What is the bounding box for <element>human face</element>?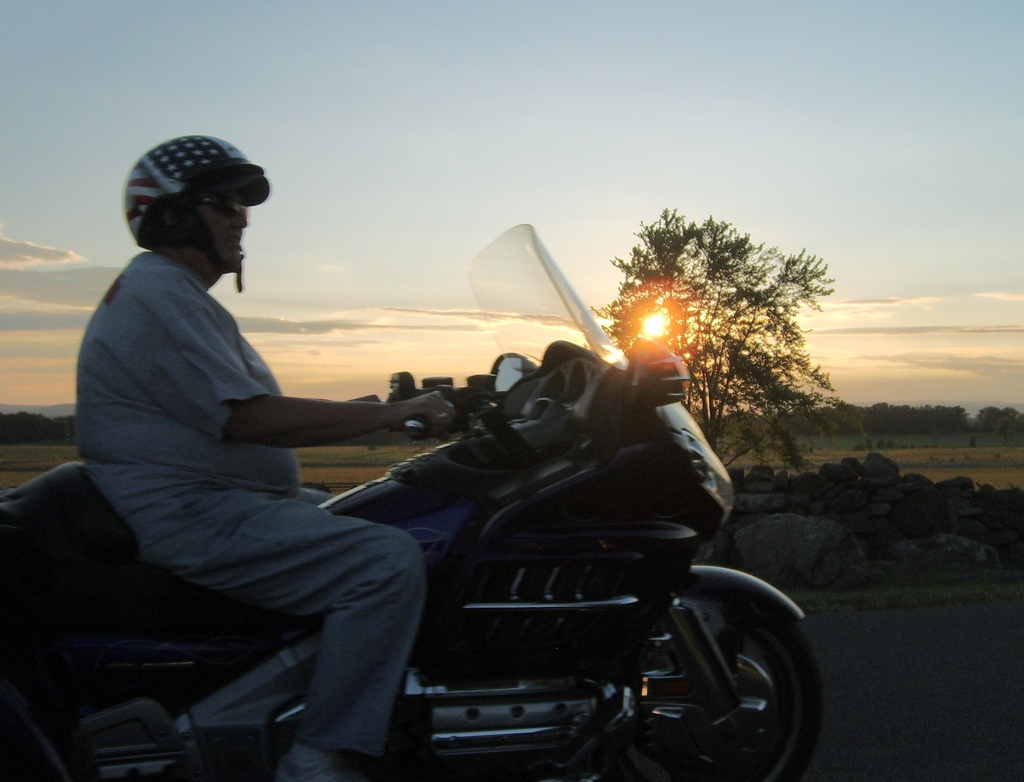
(197,195,243,267).
